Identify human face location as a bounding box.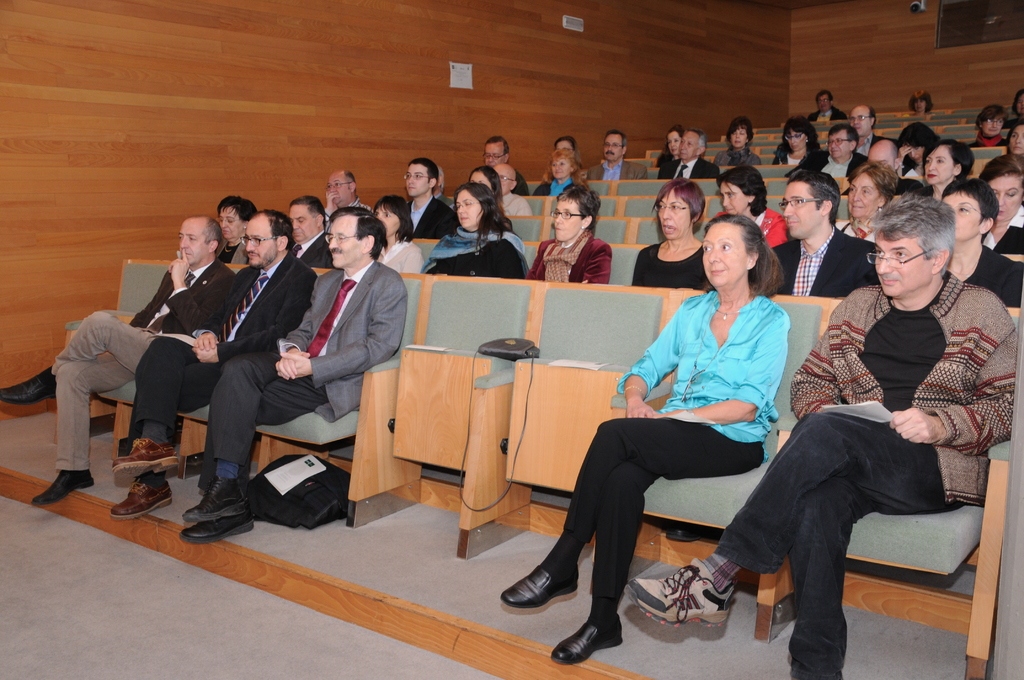
detection(549, 159, 570, 184).
